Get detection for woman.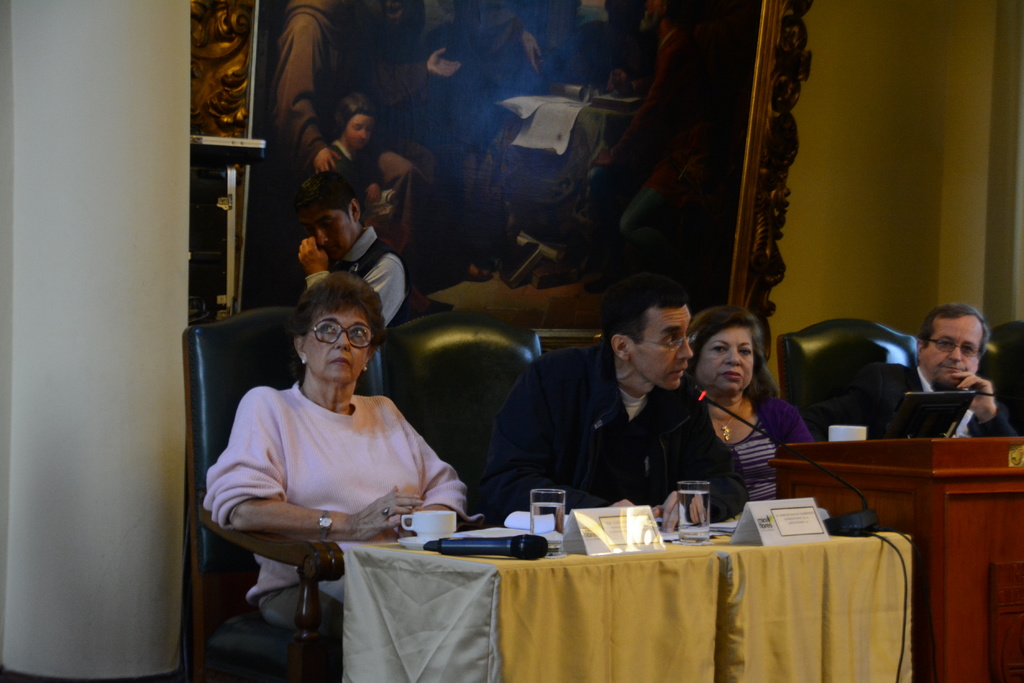
Detection: crop(301, 100, 398, 282).
